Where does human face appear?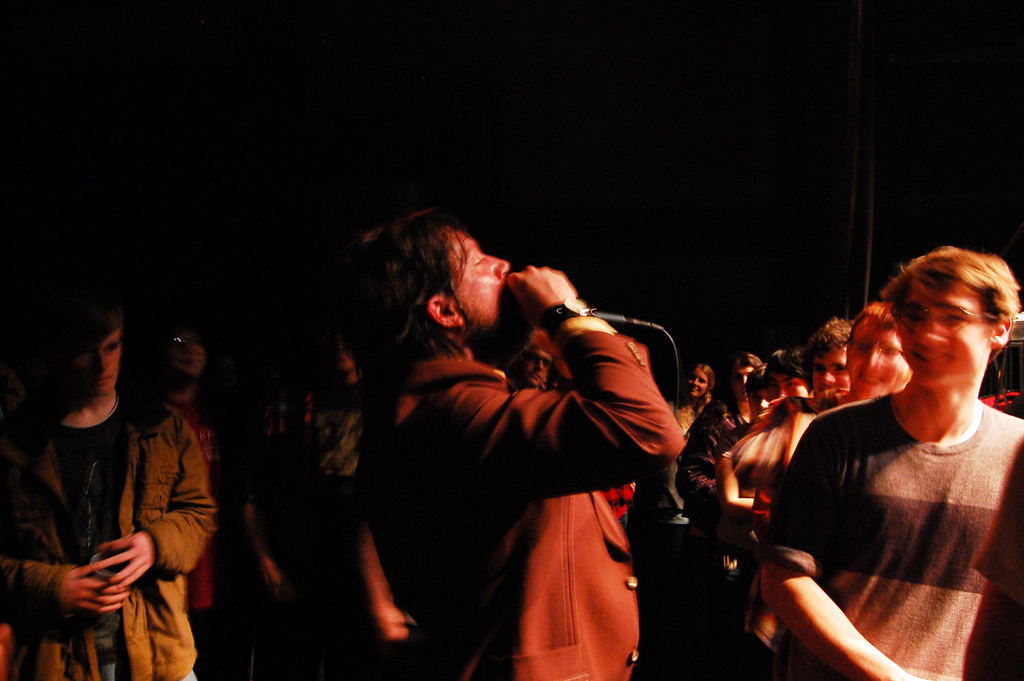
Appears at <region>751, 388, 779, 418</region>.
